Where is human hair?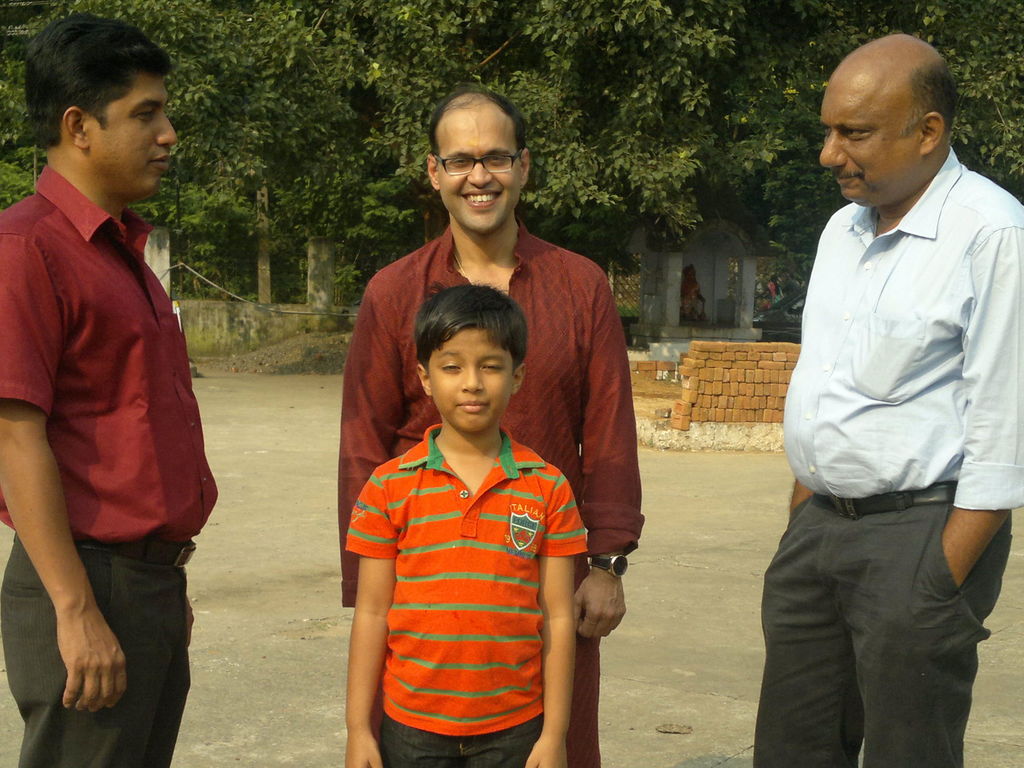
locate(907, 36, 959, 148).
